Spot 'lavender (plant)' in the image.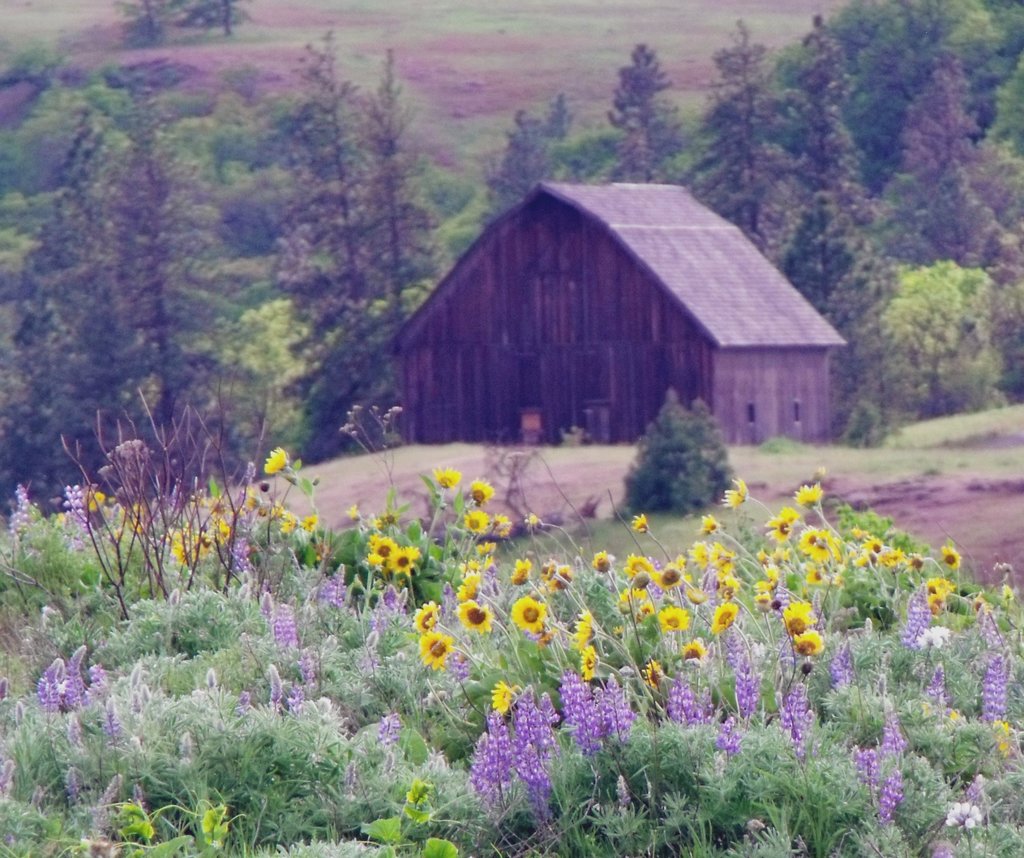
'lavender (plant)' found at region(982, 646, 1010, 733).
